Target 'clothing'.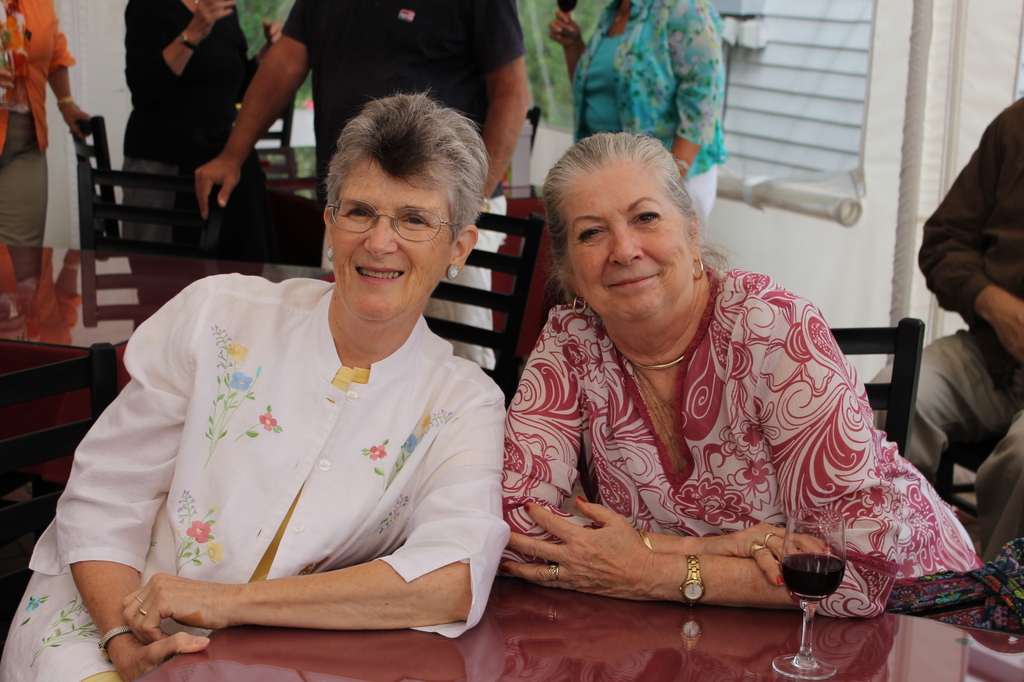
Target region: [x1=865, y1=85, x2=1023, y2=551].
